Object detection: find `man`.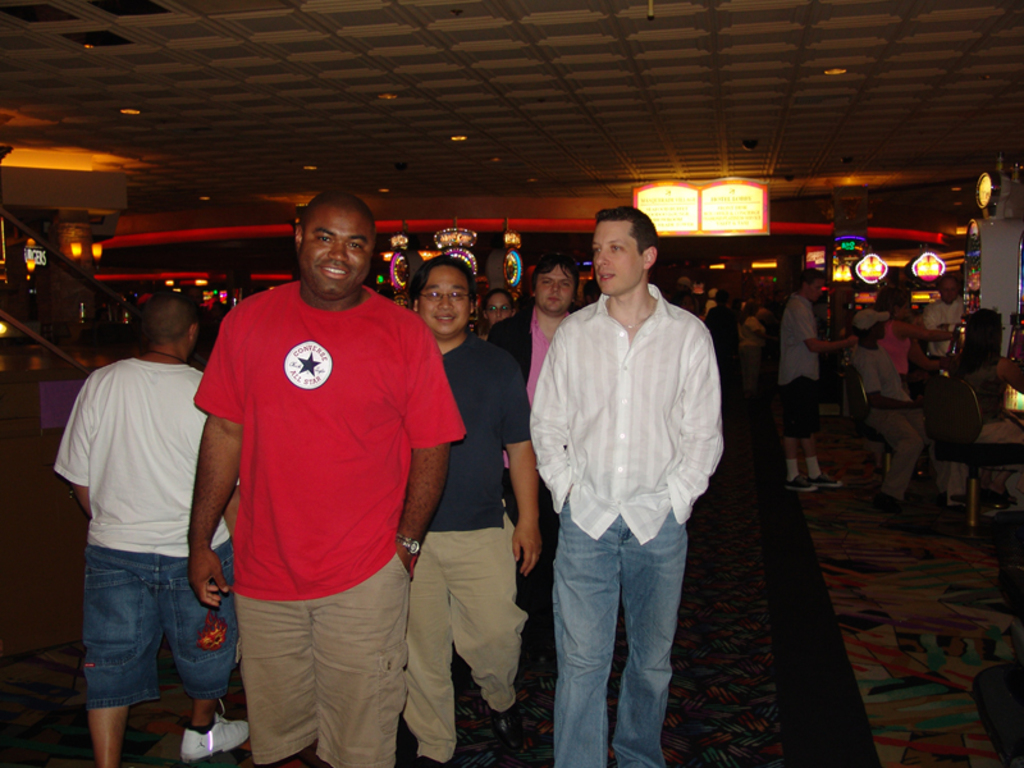
522, 204, 723, 767.
